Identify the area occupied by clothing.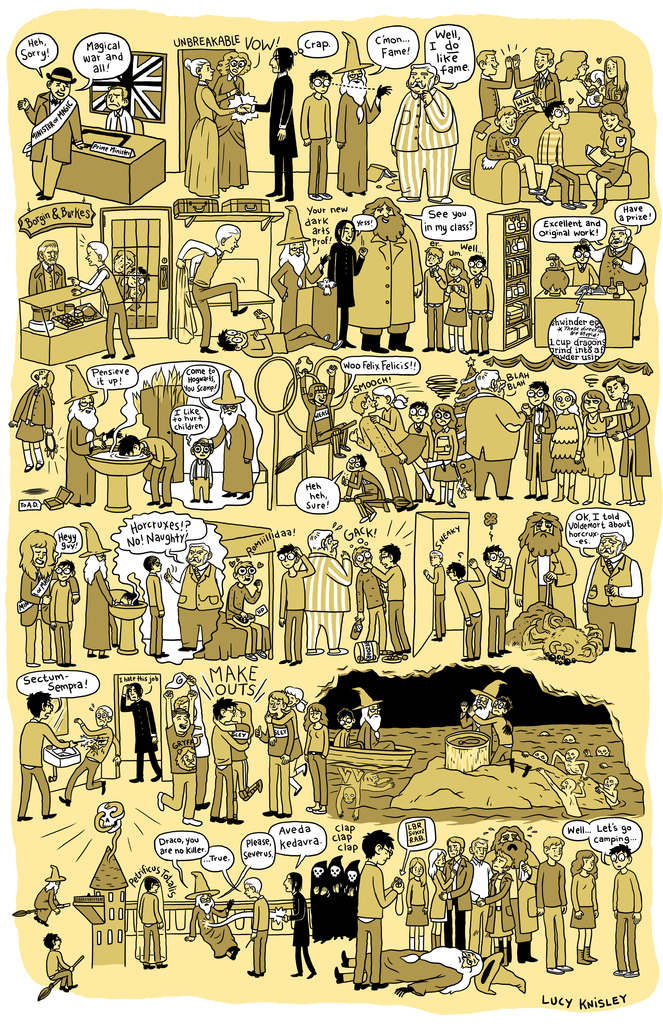
Area: <bbox>191, 457, 213, 502</bbox>.
